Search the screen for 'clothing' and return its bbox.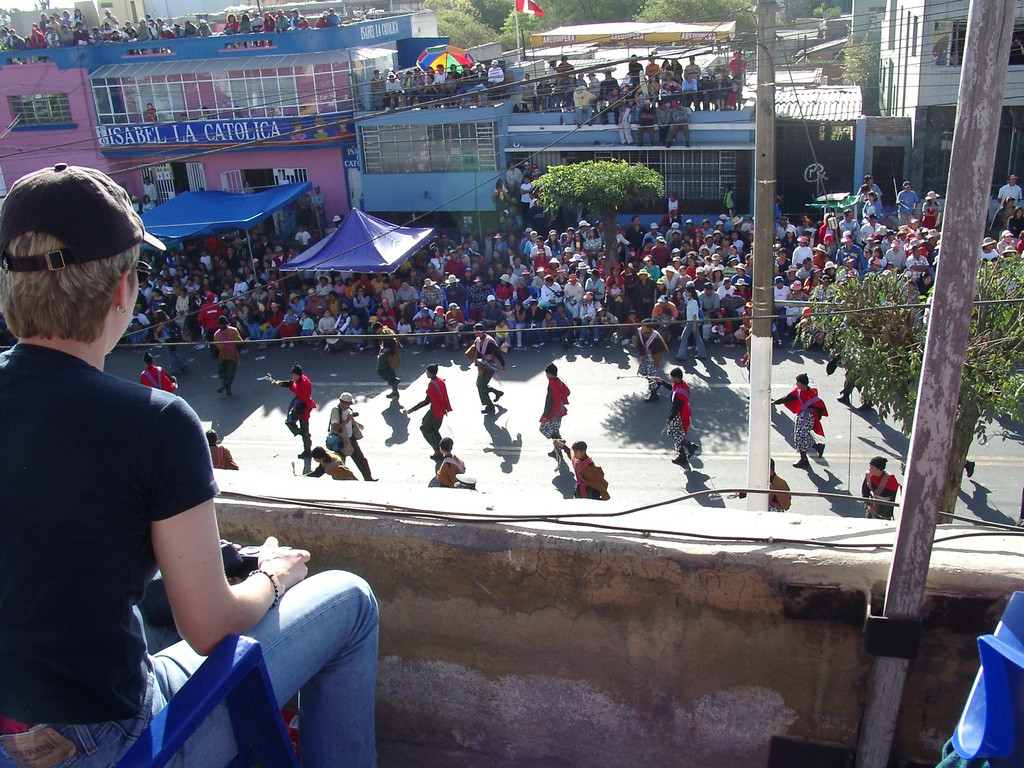
Found: Rect(413, 377, 449, 456).
